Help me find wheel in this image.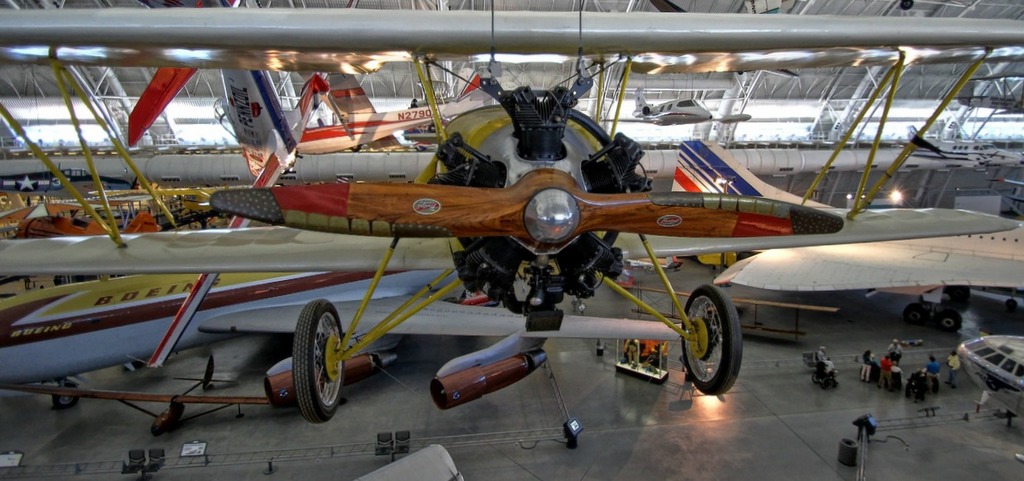
Found it: <box>676,281,743,397</box>.
